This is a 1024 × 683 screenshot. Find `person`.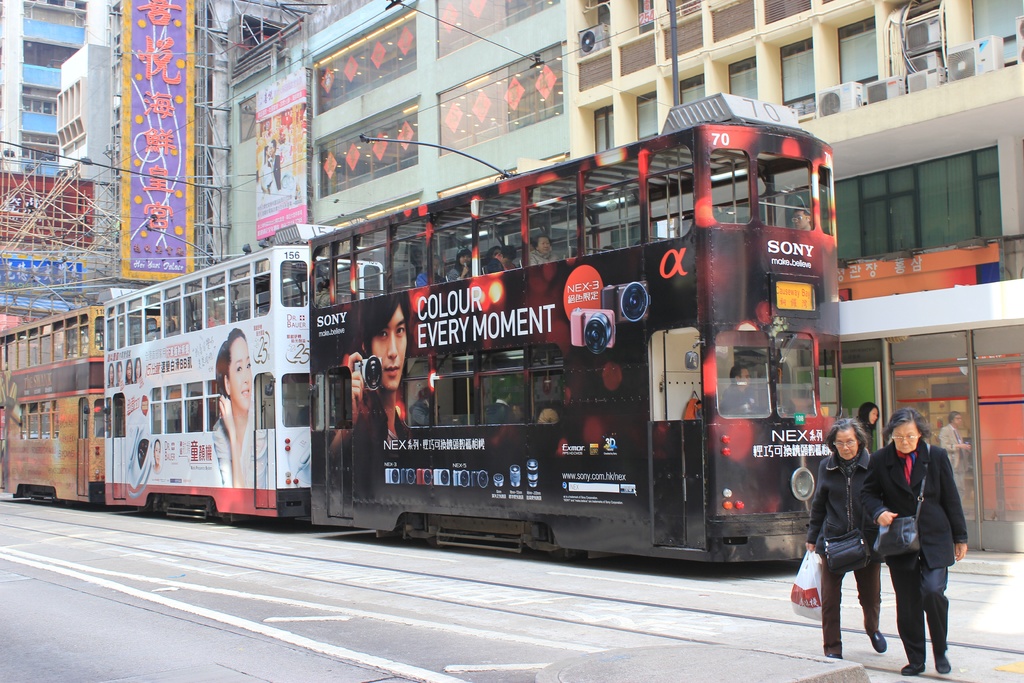
Bounding box: Rect(858, 403, 876, 454).
